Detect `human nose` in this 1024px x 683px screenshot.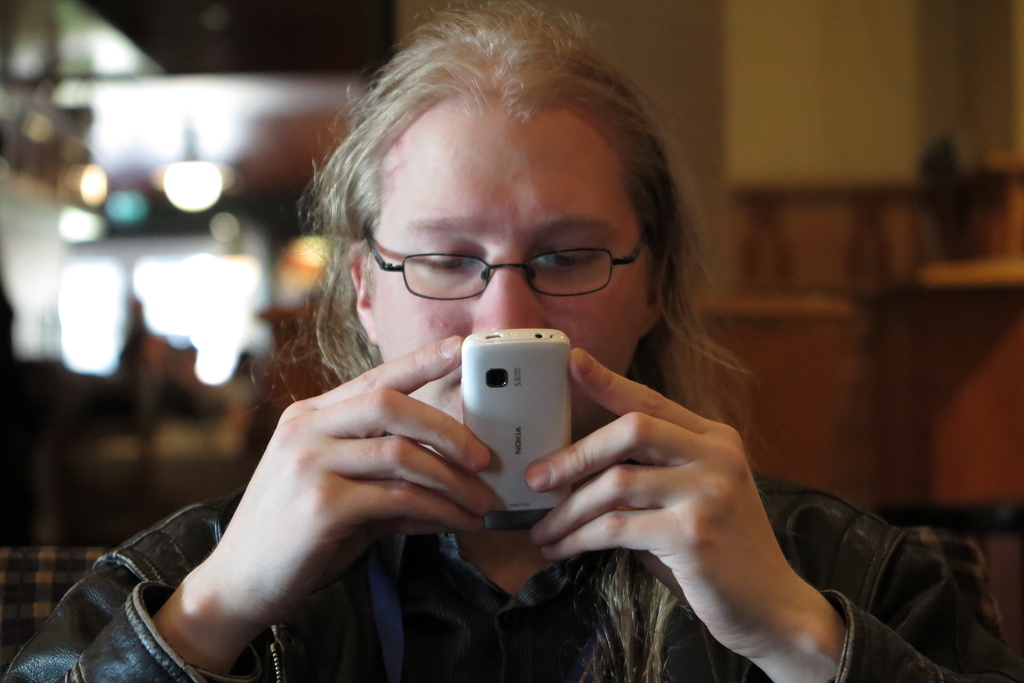
Detection: region(472, 254, 545, 330).
